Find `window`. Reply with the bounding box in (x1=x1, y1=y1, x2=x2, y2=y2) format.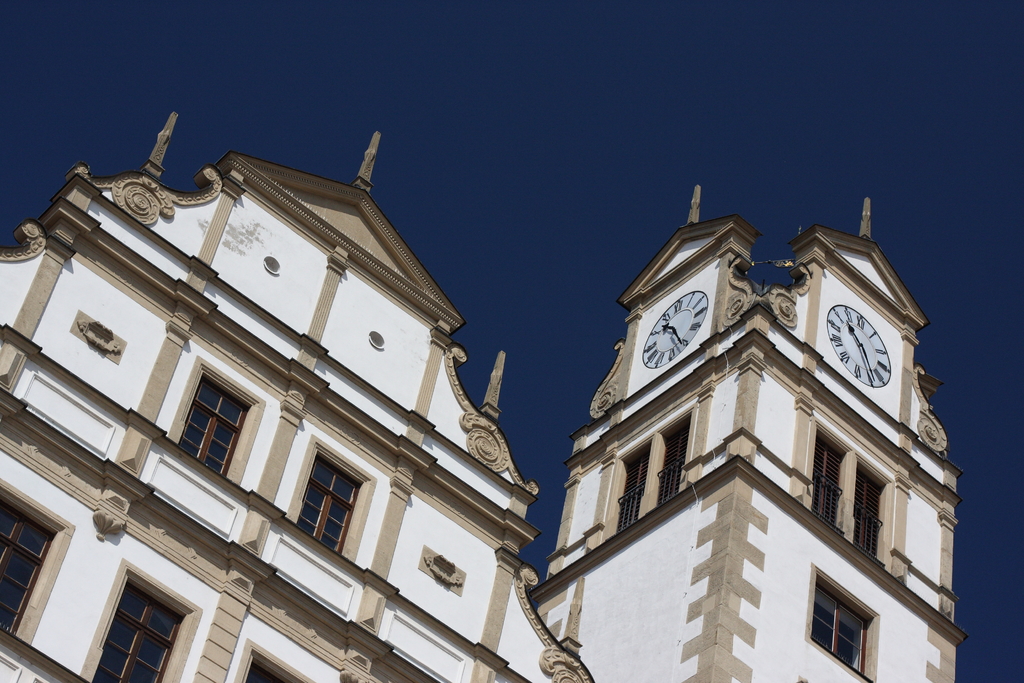
(x1=843, y1=461, x2=887, y2=570).
